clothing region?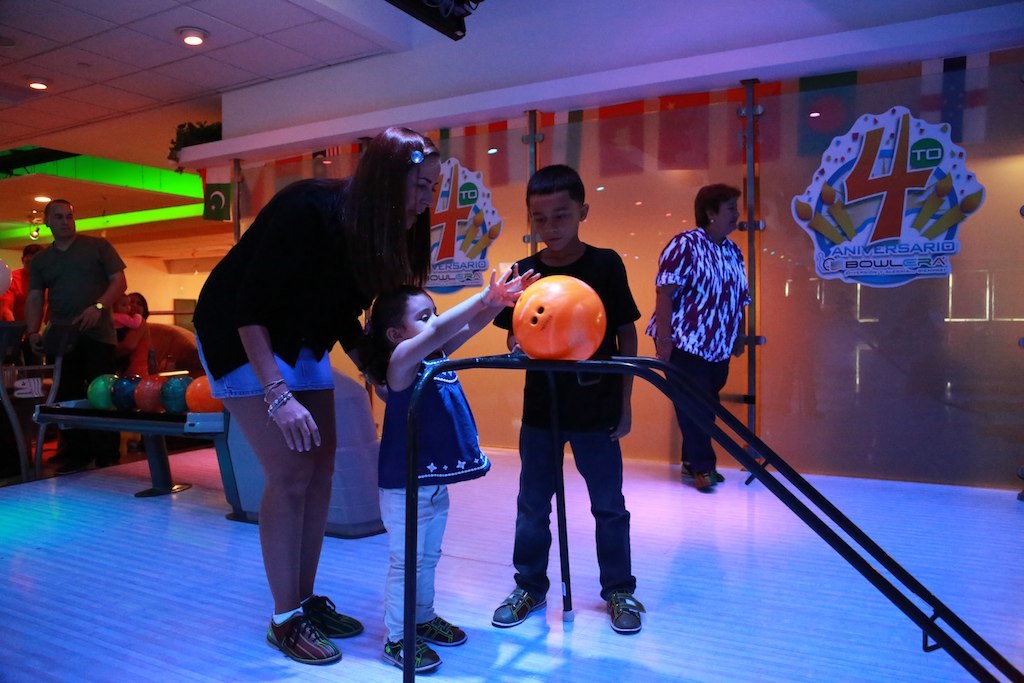
<box>13,196,131,384</box>
